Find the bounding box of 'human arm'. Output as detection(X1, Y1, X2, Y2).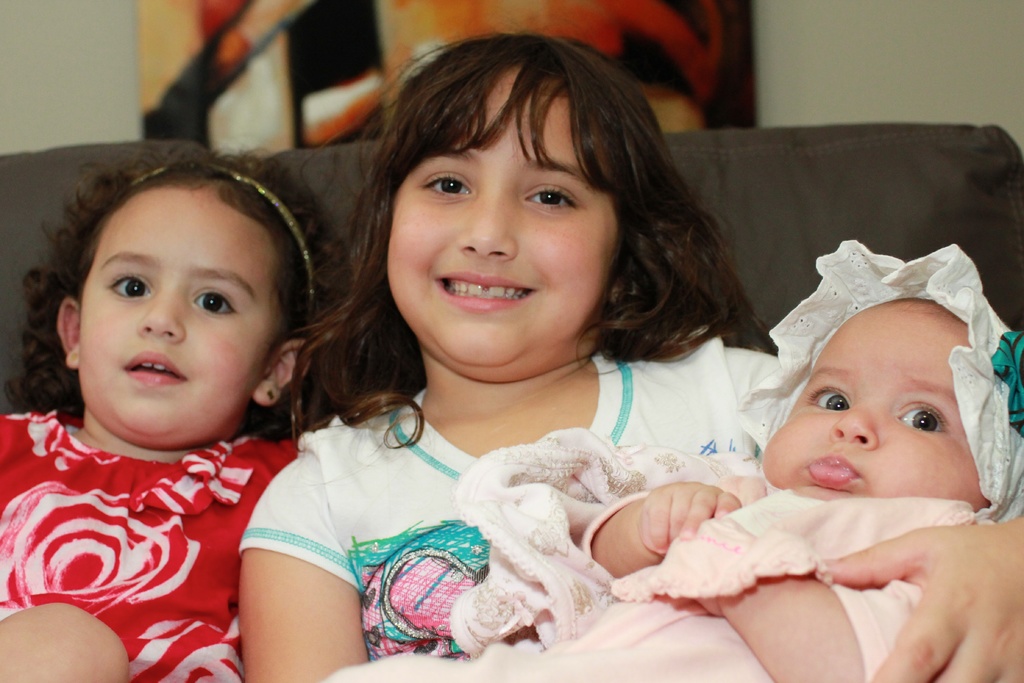
detection(813, 520, 1023, 682).
